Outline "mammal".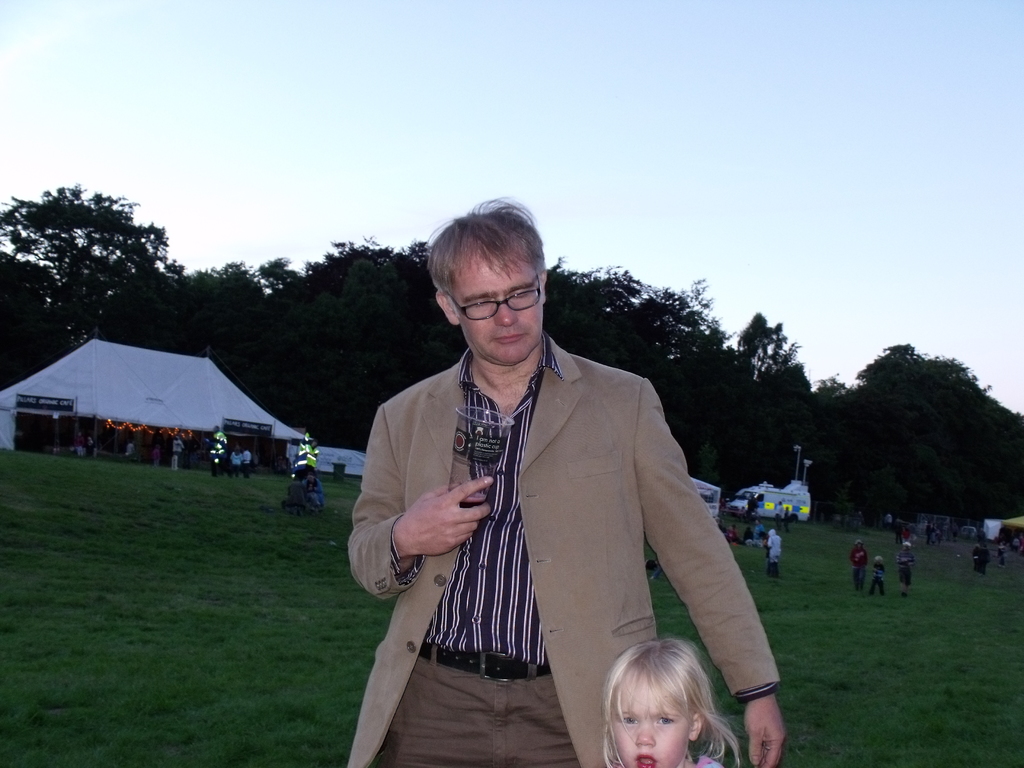
Outline: x1=746 y1=527 x2=751 y2=540.
